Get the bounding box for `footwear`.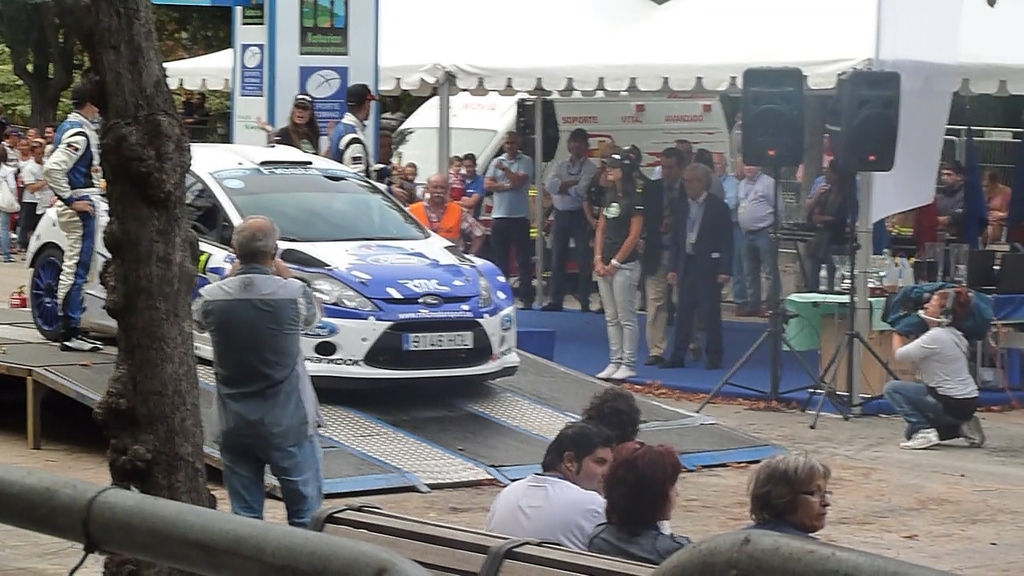
rect(539, 298, 565, 312).
